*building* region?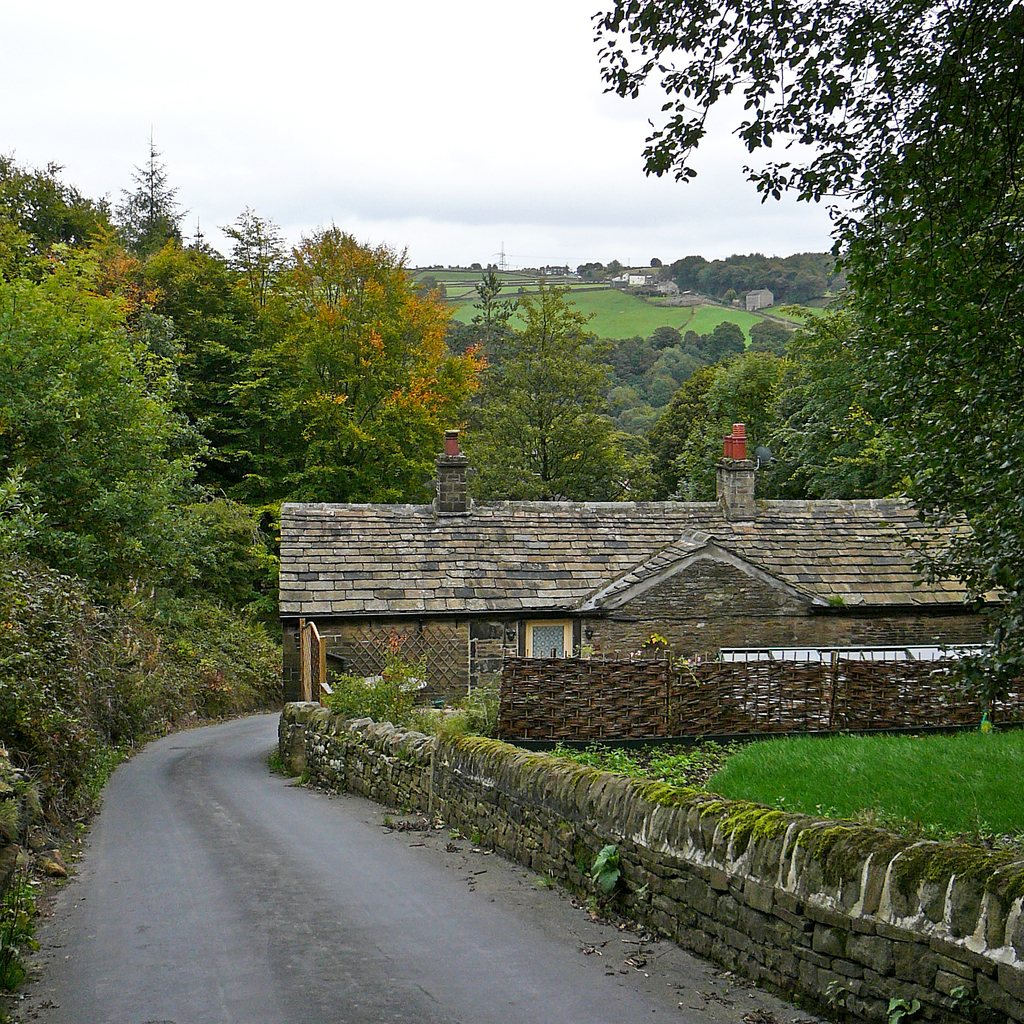
<region>615, 269, 650, 288</region>
